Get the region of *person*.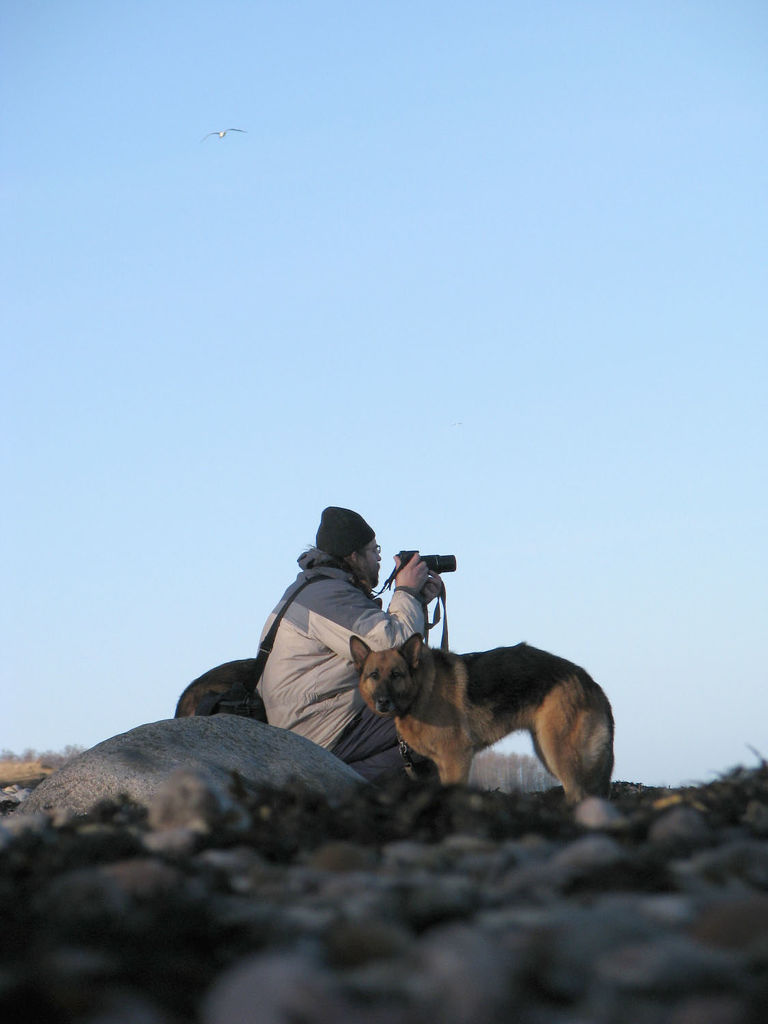
255,509,436,793.
